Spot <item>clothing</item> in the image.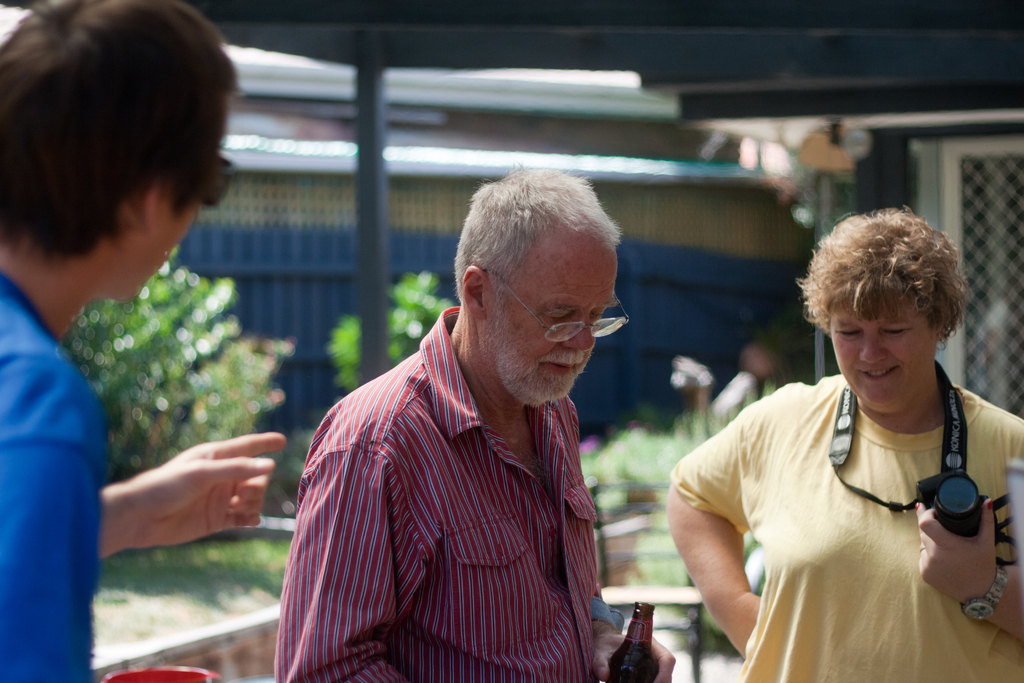
<item>clothing</item> found at (671,374,1023,682).
